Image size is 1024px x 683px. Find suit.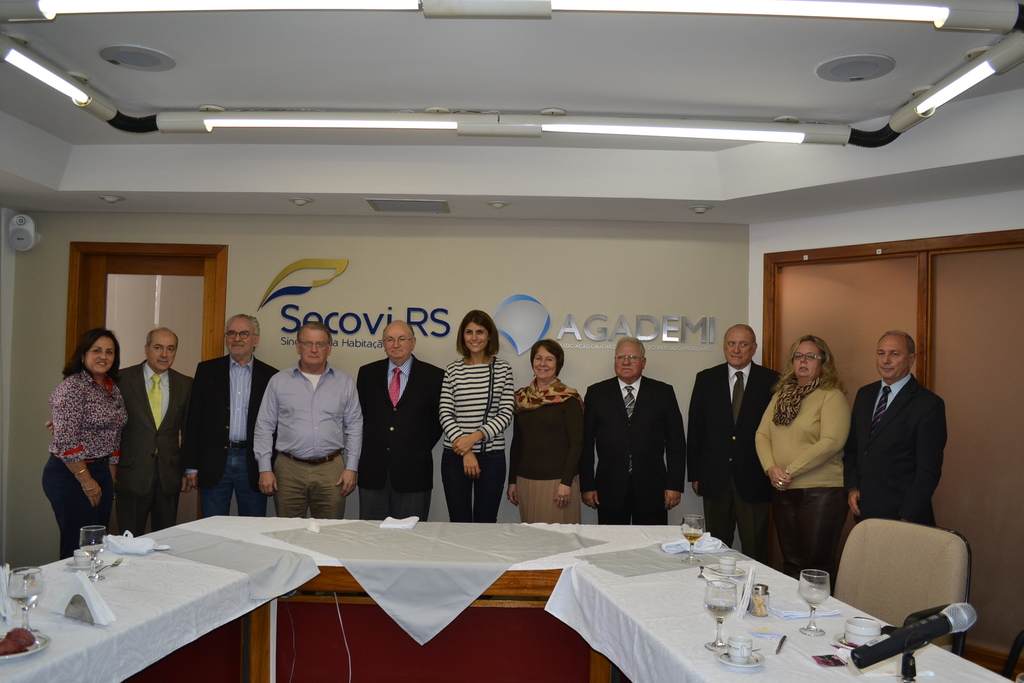
left=839, top=370, right=943, bottom=529.
